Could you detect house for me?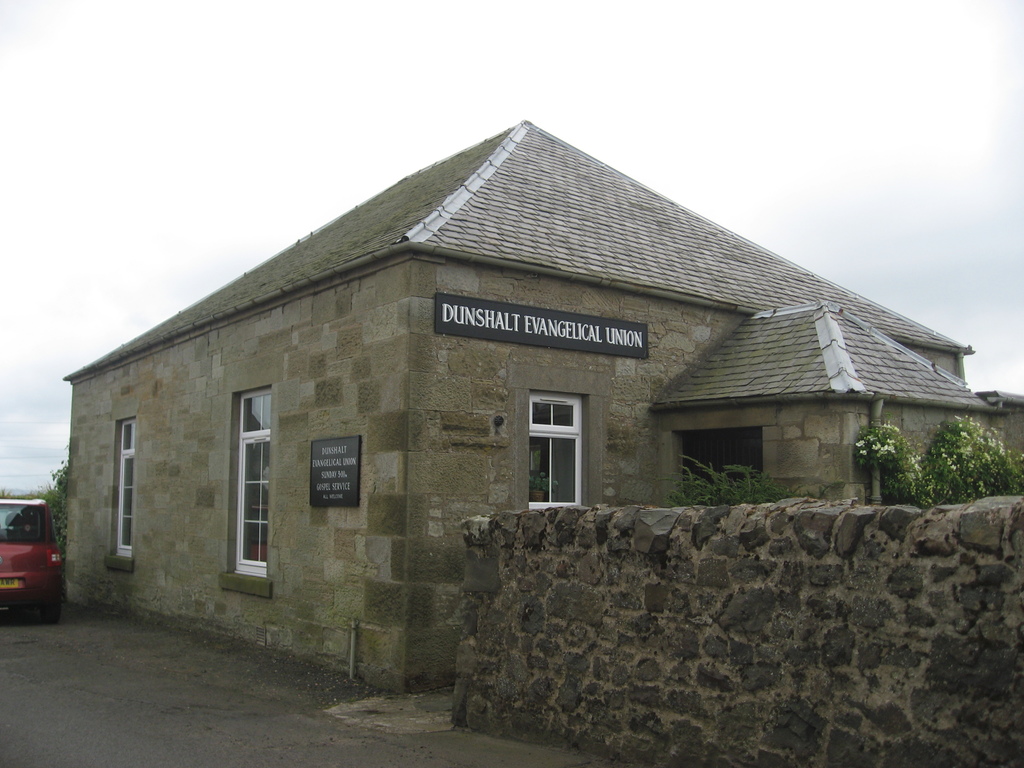
Detection result: [left=79, top=89, right=954, bottom=652].
